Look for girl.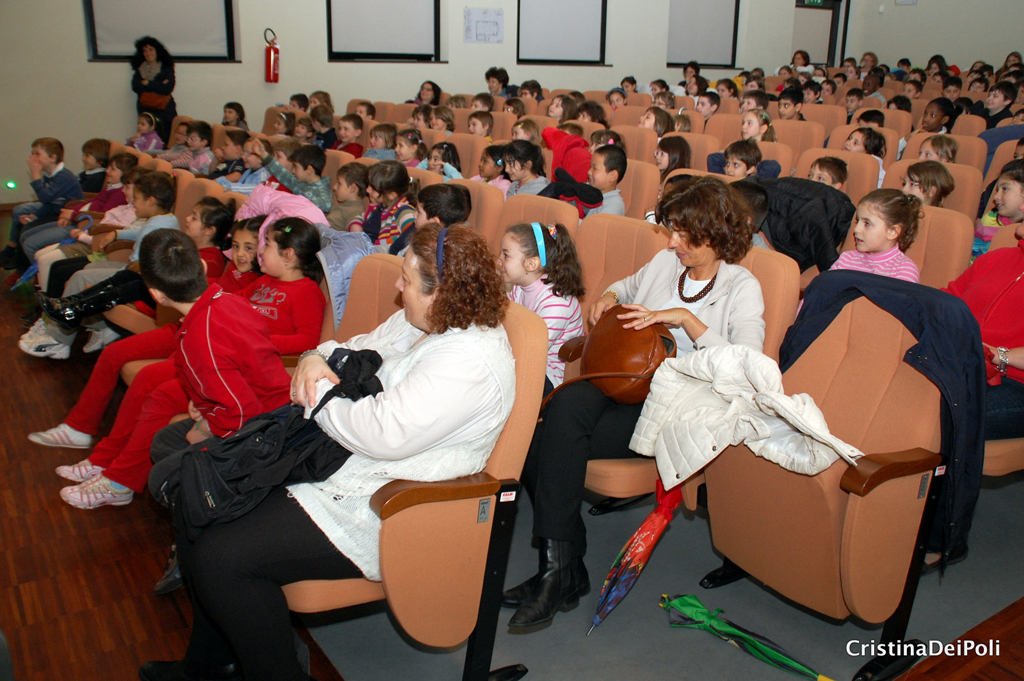
Found: bbox=[25, 215, 271, 479].
